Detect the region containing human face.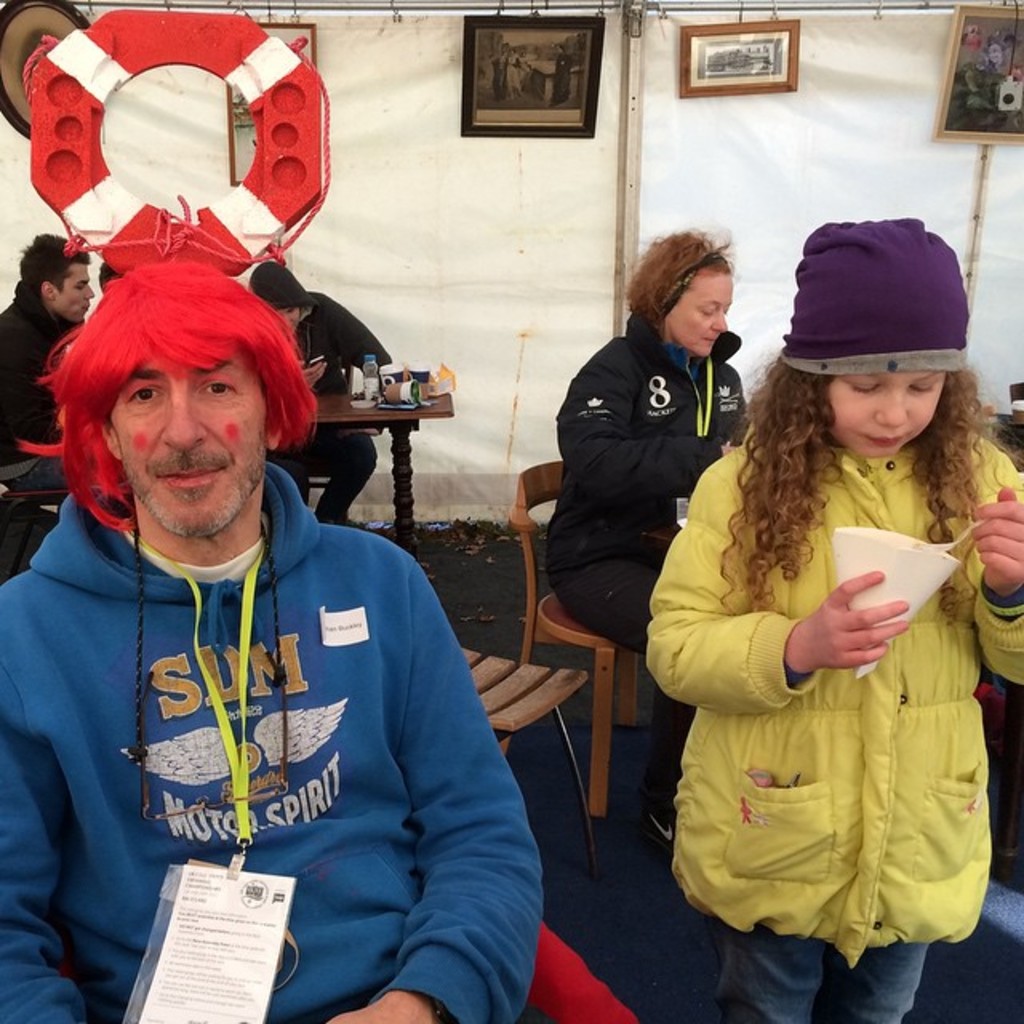
<bbox>112, 358, 269, 541</bbox>.
